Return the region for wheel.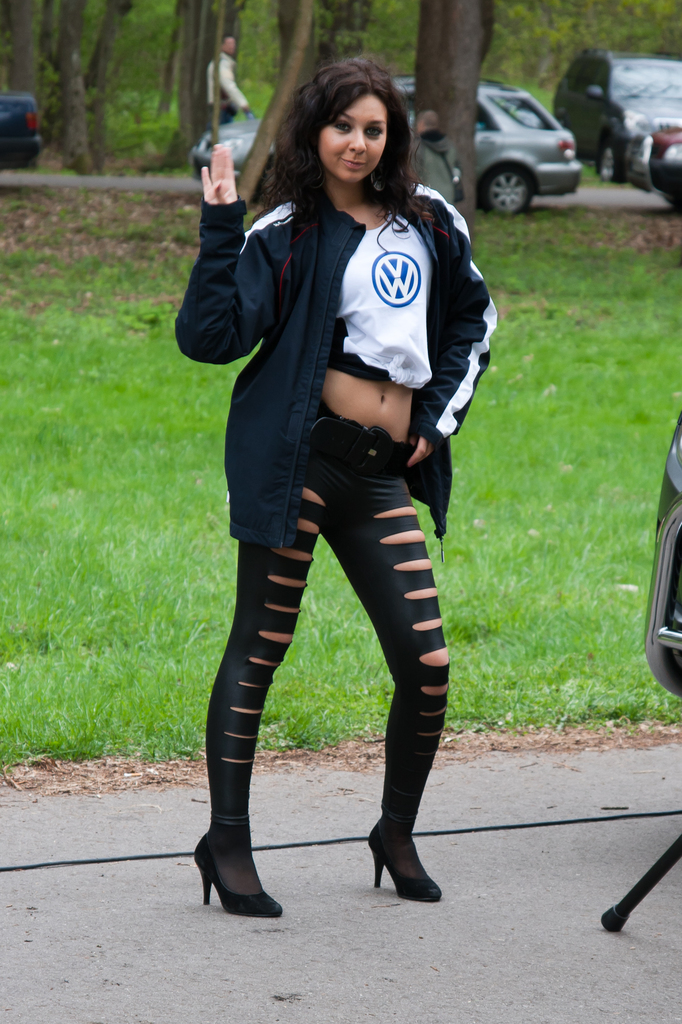
597 129 637 187.
